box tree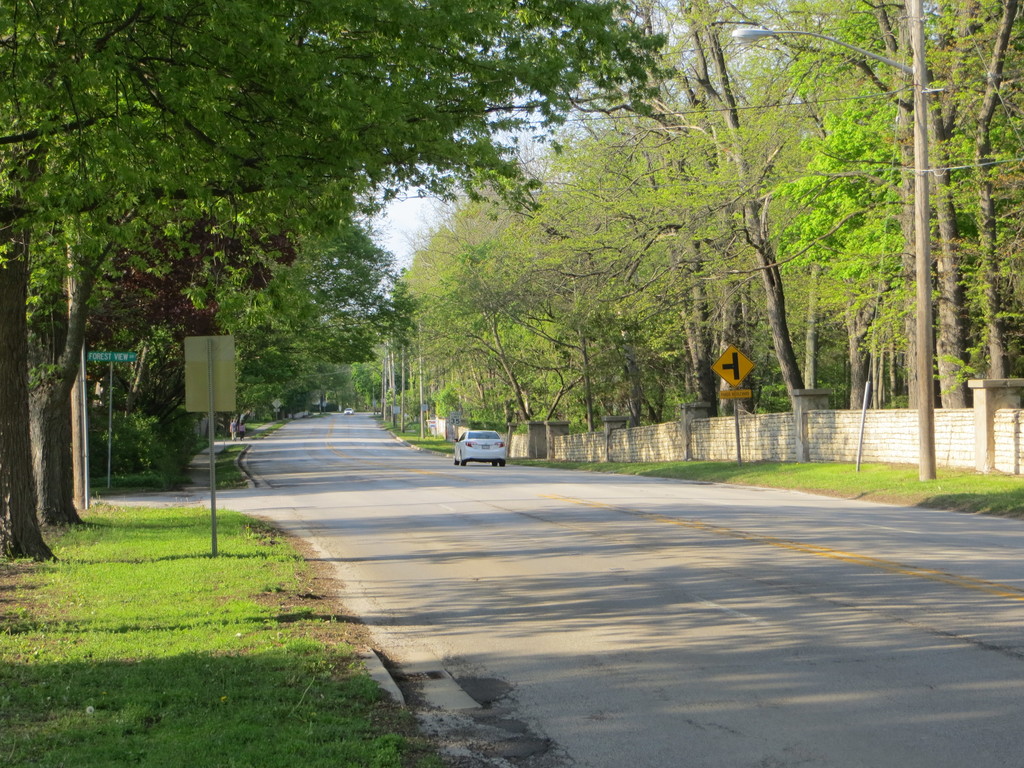
l=568, t=73, r=727, b=403
